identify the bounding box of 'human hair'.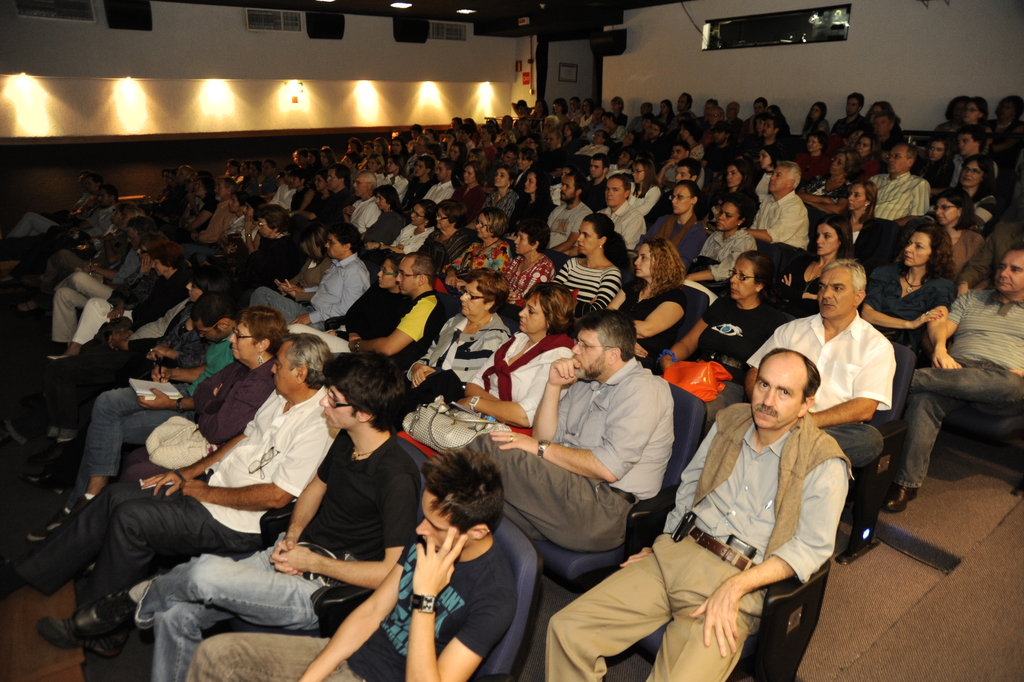
BBox(323, 362, 401, 448).
